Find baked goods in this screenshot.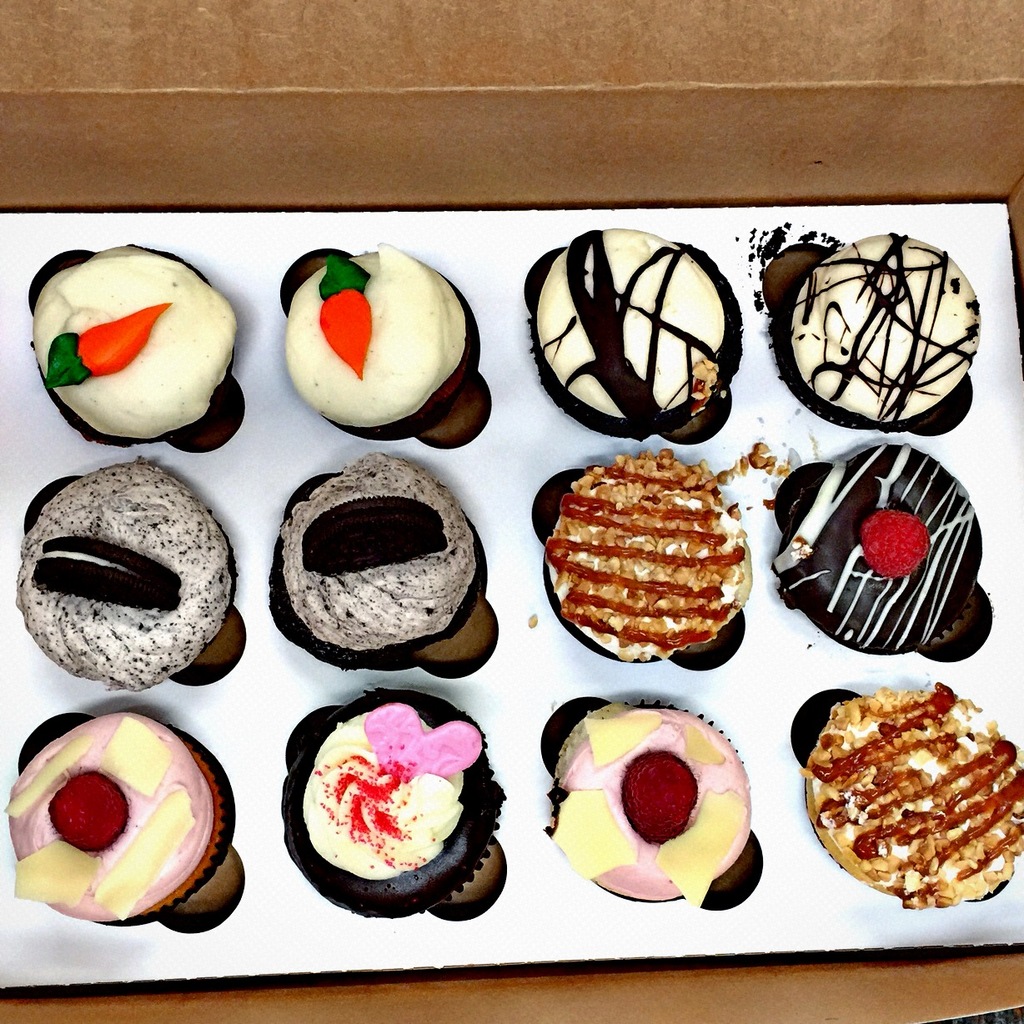
The bounding box for baked goods is bbox=[549, 700, 758, 901].
